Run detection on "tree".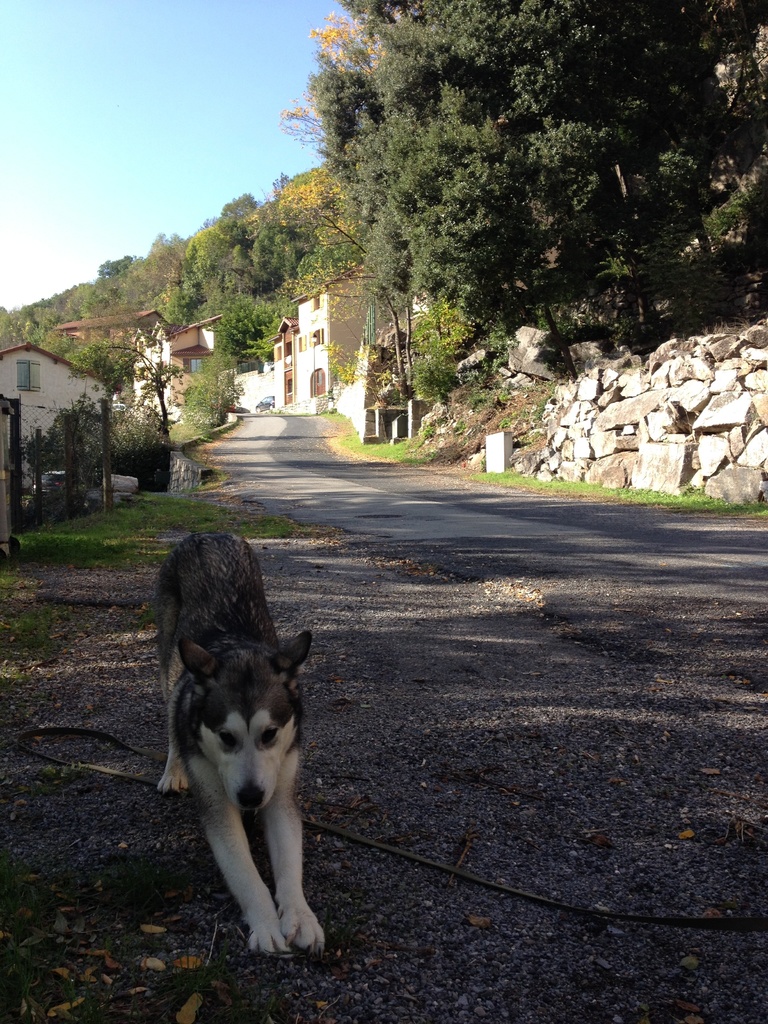
Result: [83,247,163,319].
